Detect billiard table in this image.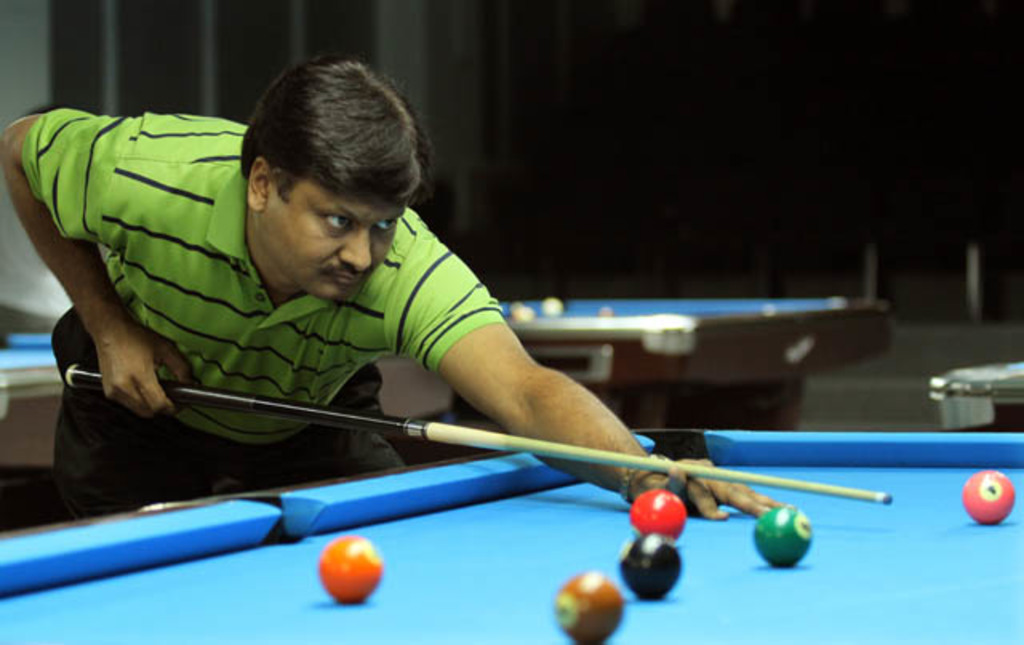
Detection: detection(0, 427, 1022, 643).
